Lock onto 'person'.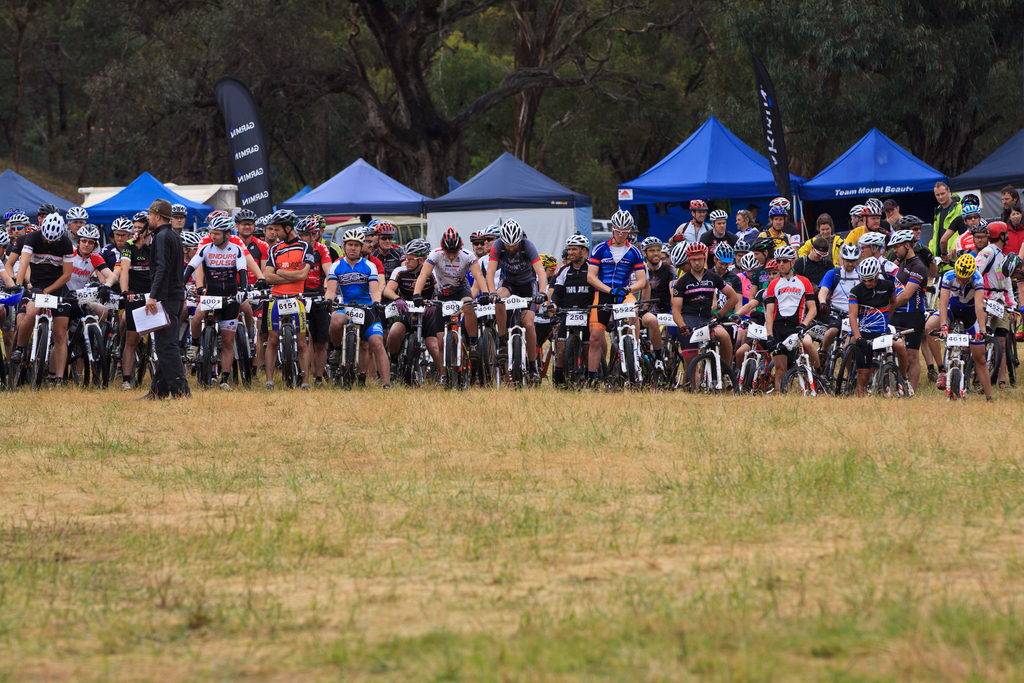
Locked: bbox=[925, 171, 977, 268].
